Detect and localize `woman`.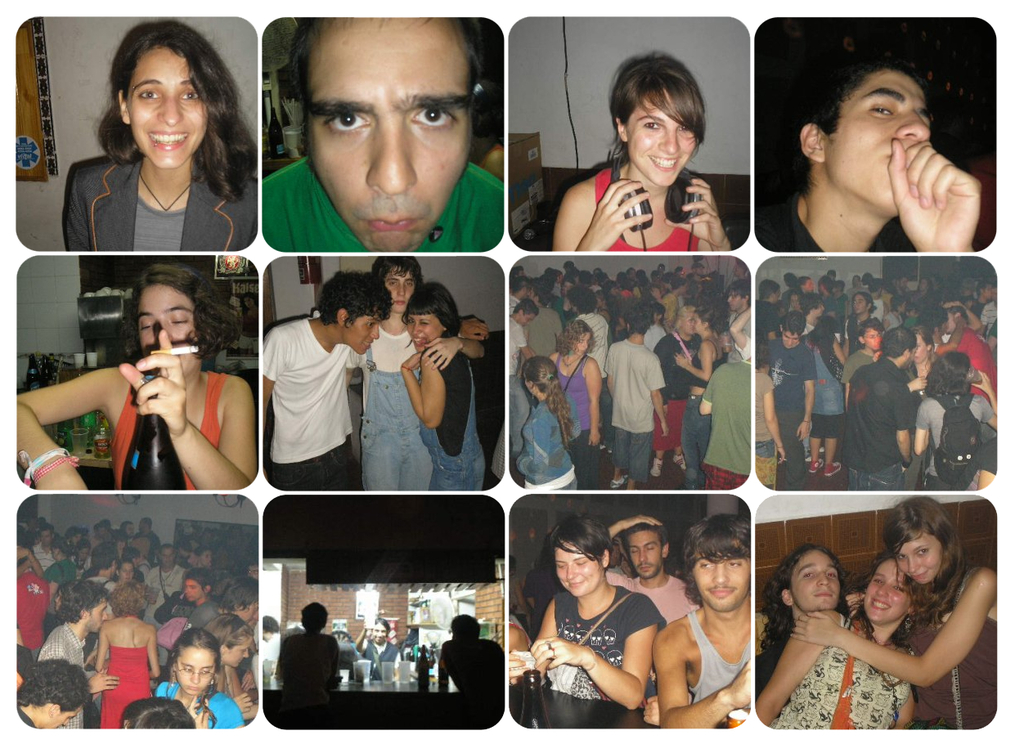
Localized at crop(549, 47, 733, 253).
